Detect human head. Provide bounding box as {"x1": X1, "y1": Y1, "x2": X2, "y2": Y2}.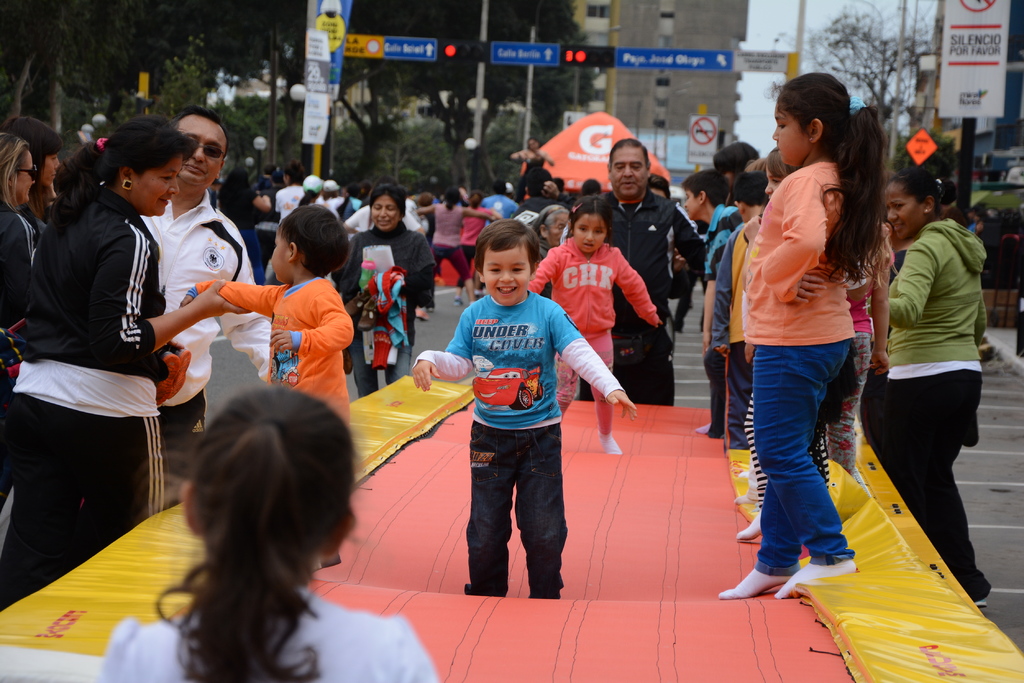
{"x1": 524, "y1": 168, "x2": 554, "y2": 197}.
